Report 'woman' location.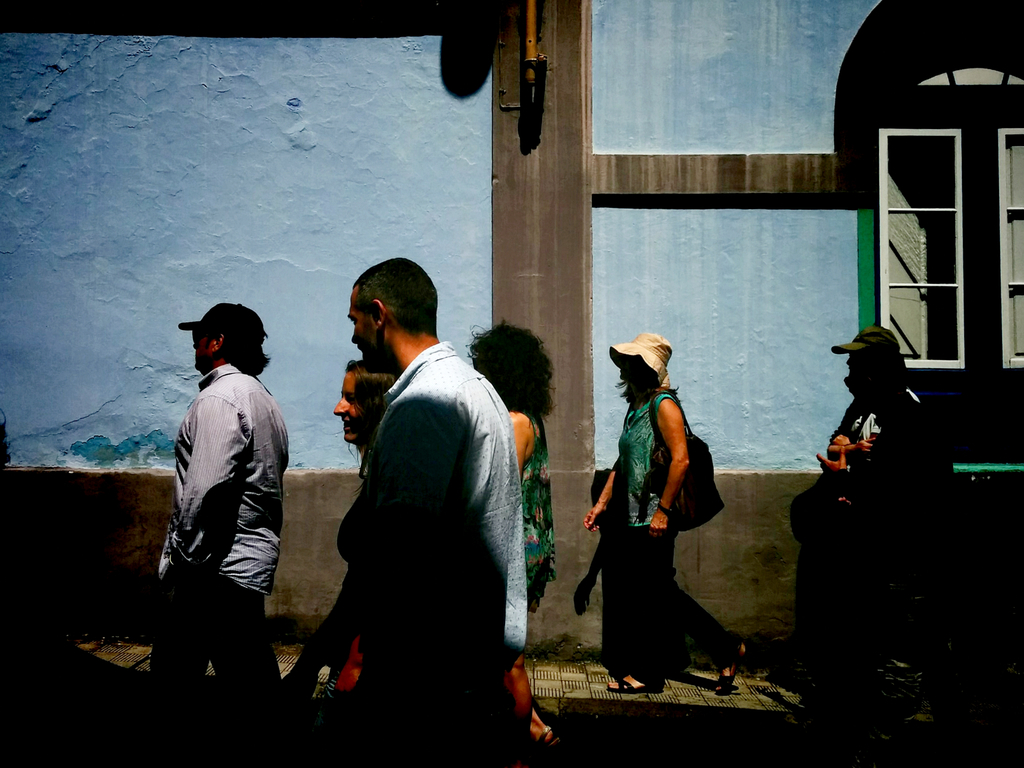
Report: <bbox>313, 350, 372, 762</bbox>.
